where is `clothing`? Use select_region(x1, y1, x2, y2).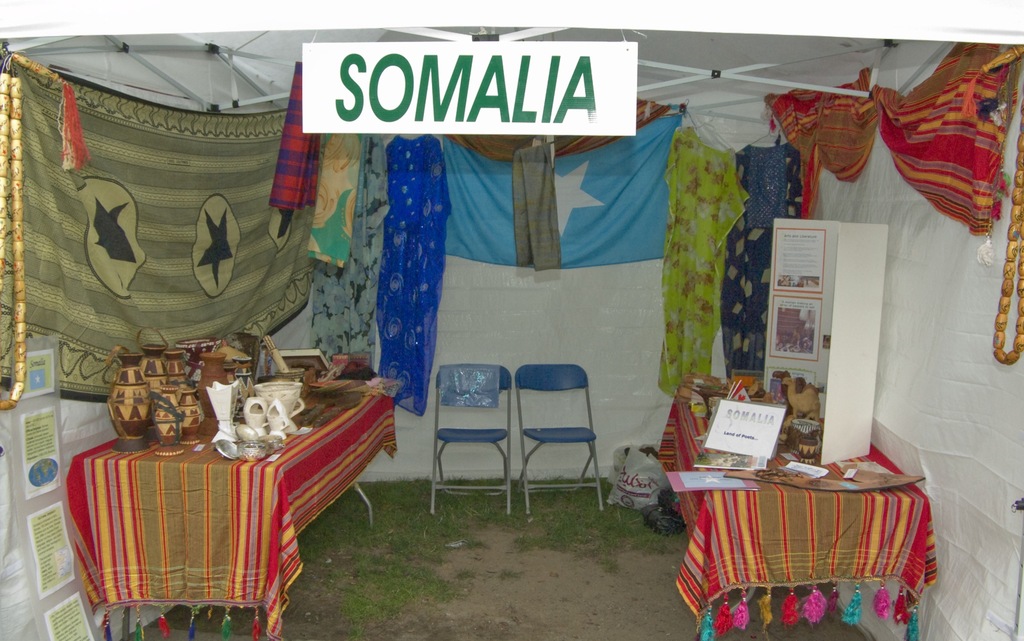
select_region(376, 138, 456, 419).
